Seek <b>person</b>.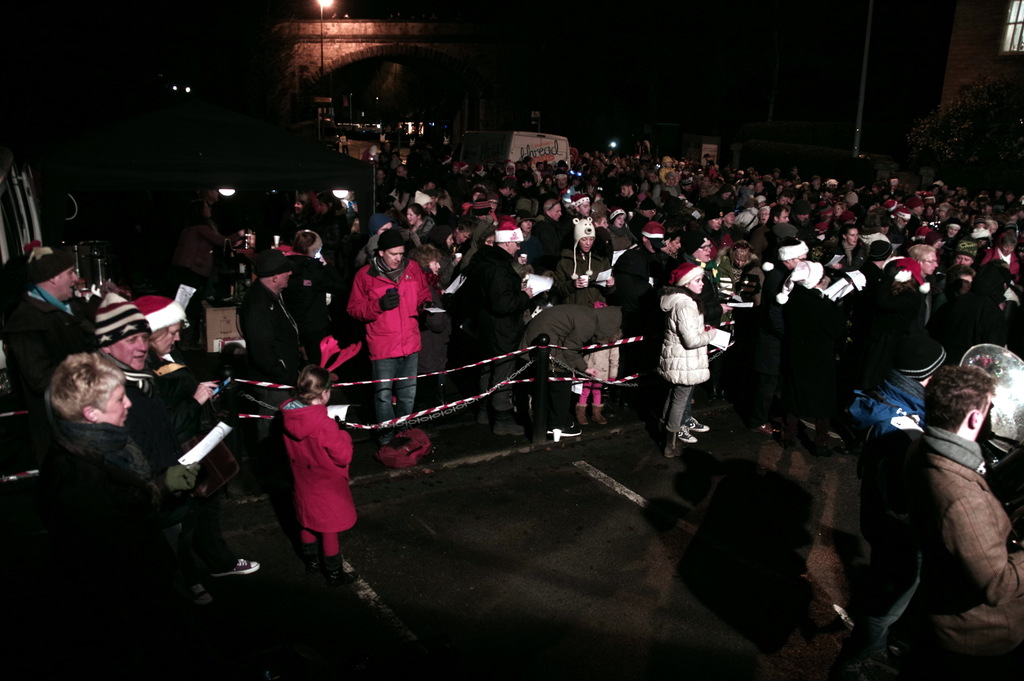
(left=132, top=288, right=212, bottom=405).
